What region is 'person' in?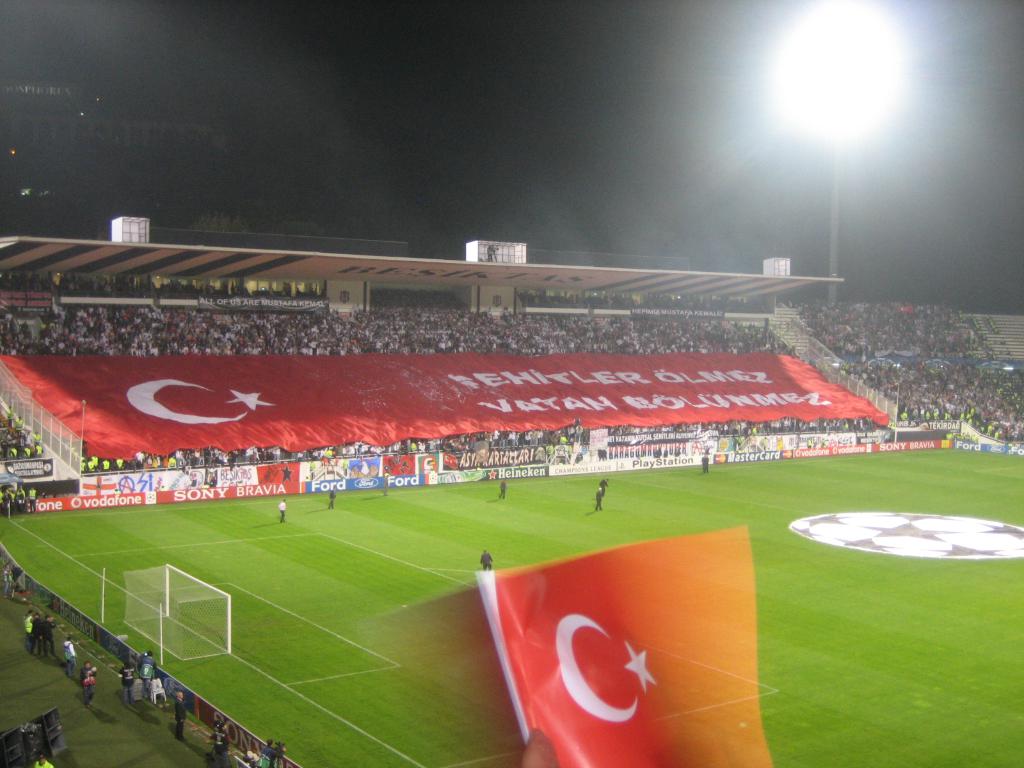
box(598, 486, 604, 510).
